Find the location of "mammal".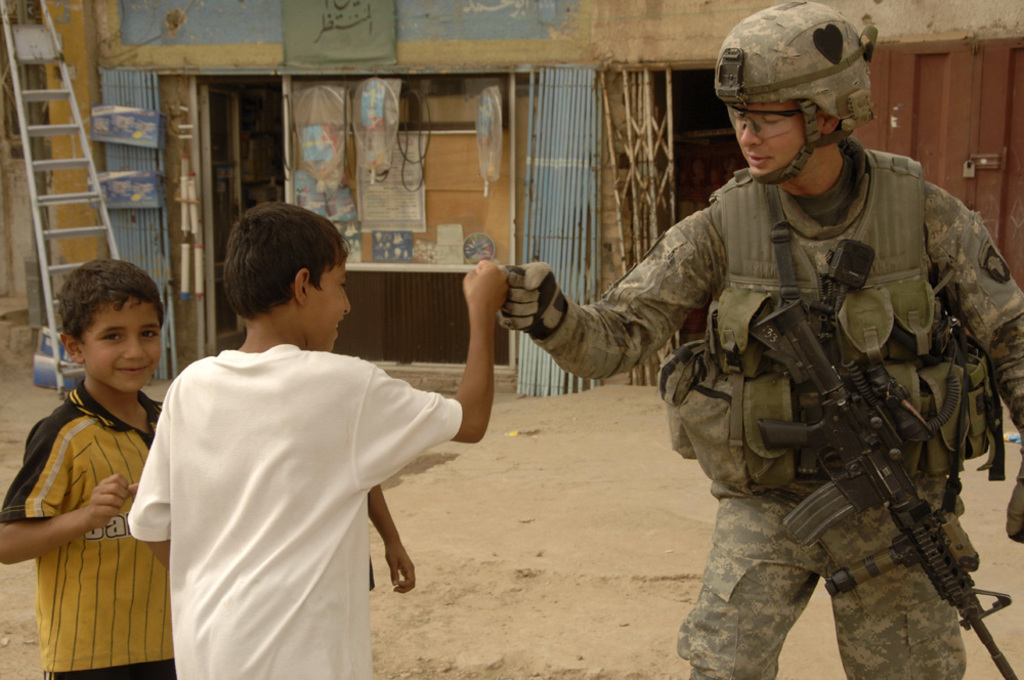
Location: <bbox>498, 0, 1023, 679</bbox>.
